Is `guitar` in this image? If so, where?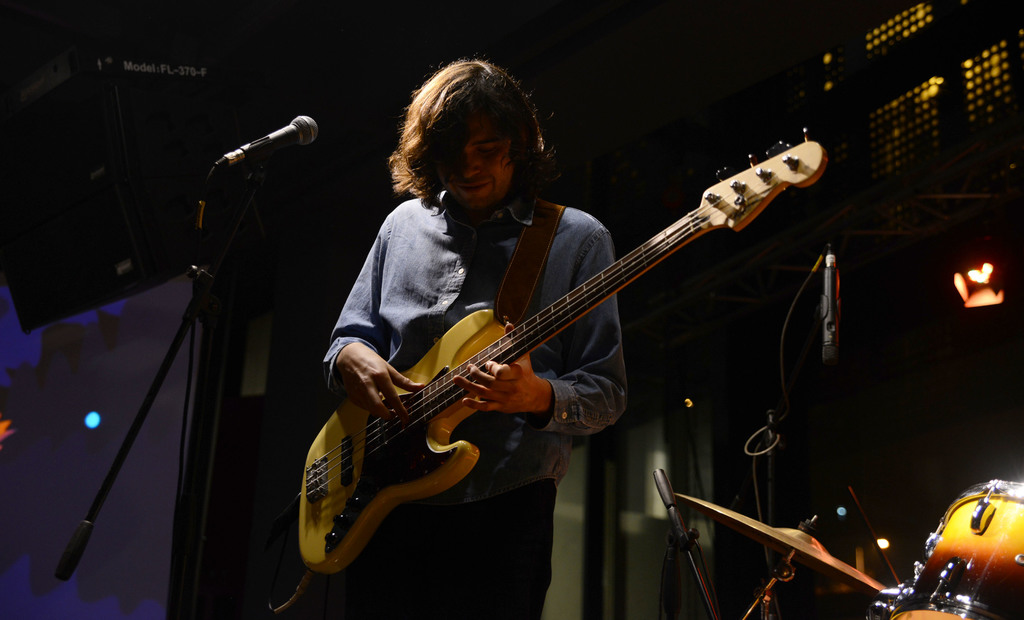
Yes, at <region>302, 121, 856, 584</region>.
